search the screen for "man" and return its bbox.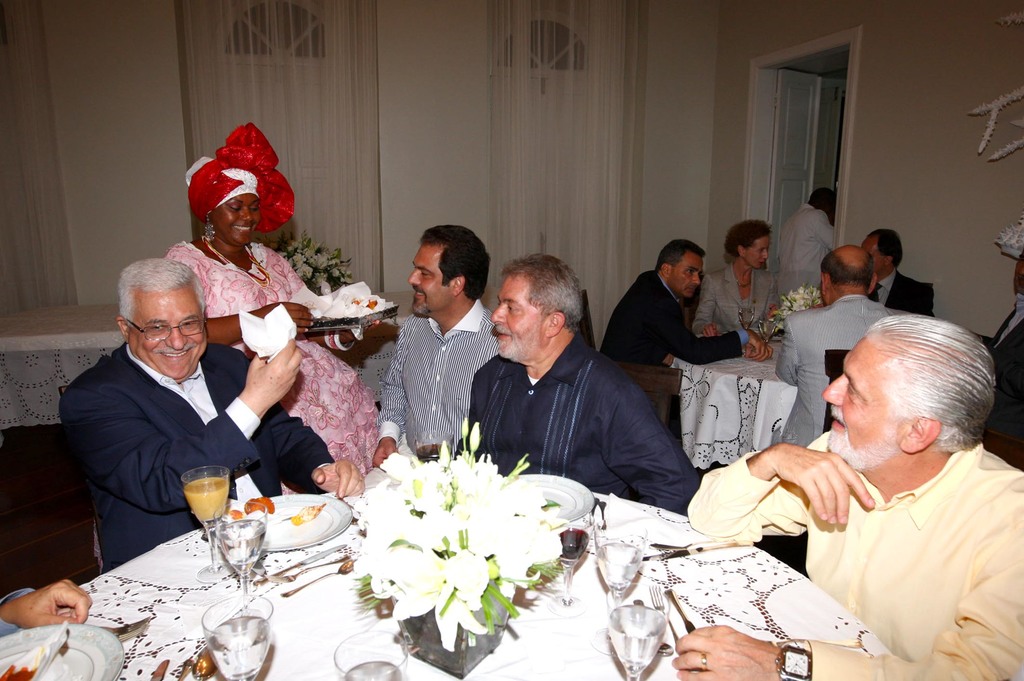
Found: locate(671, 313, 1023, 680).
